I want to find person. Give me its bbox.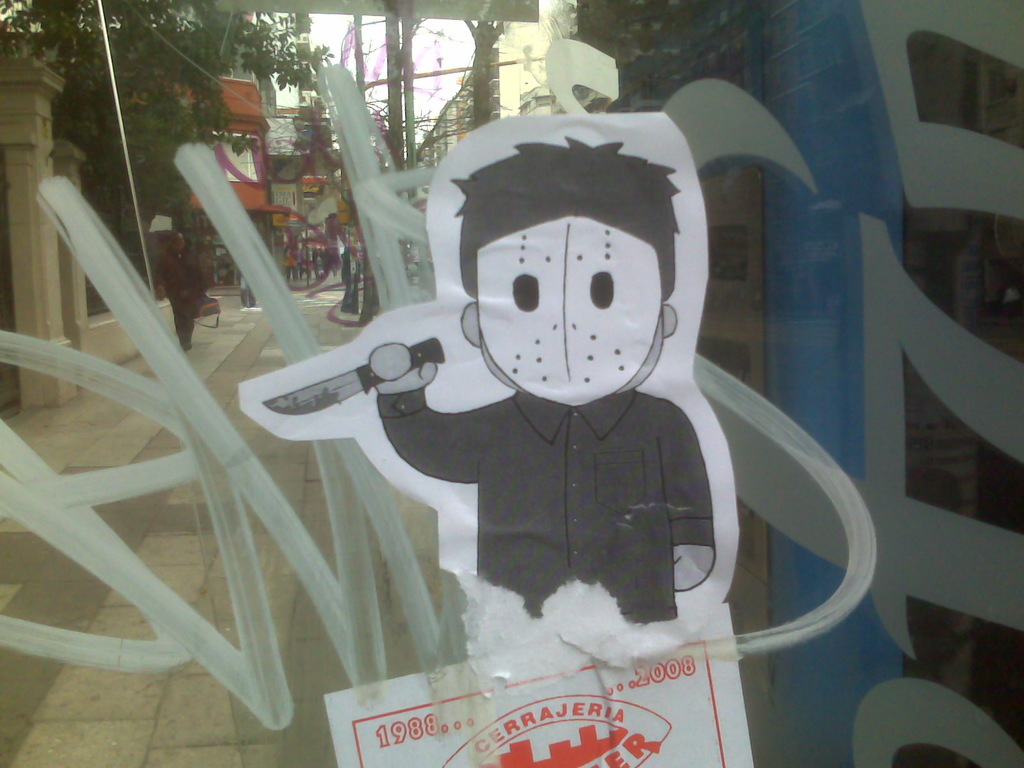
396,112,817,670.
